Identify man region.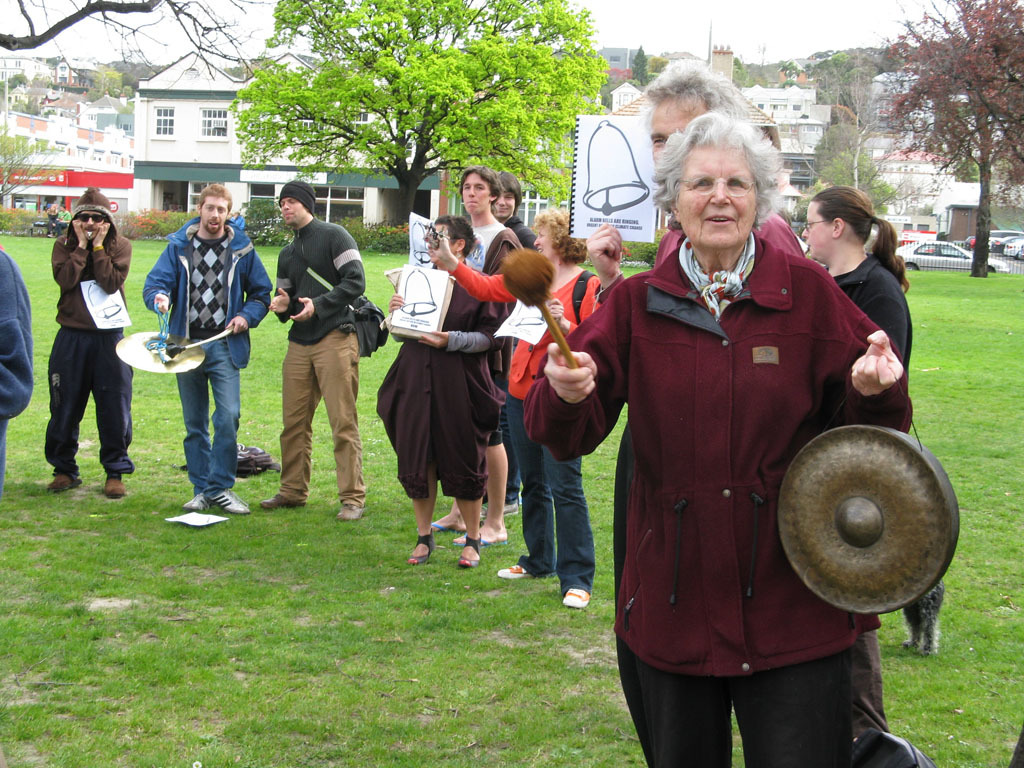
Region: Rect(42, 186, 136, 501).
